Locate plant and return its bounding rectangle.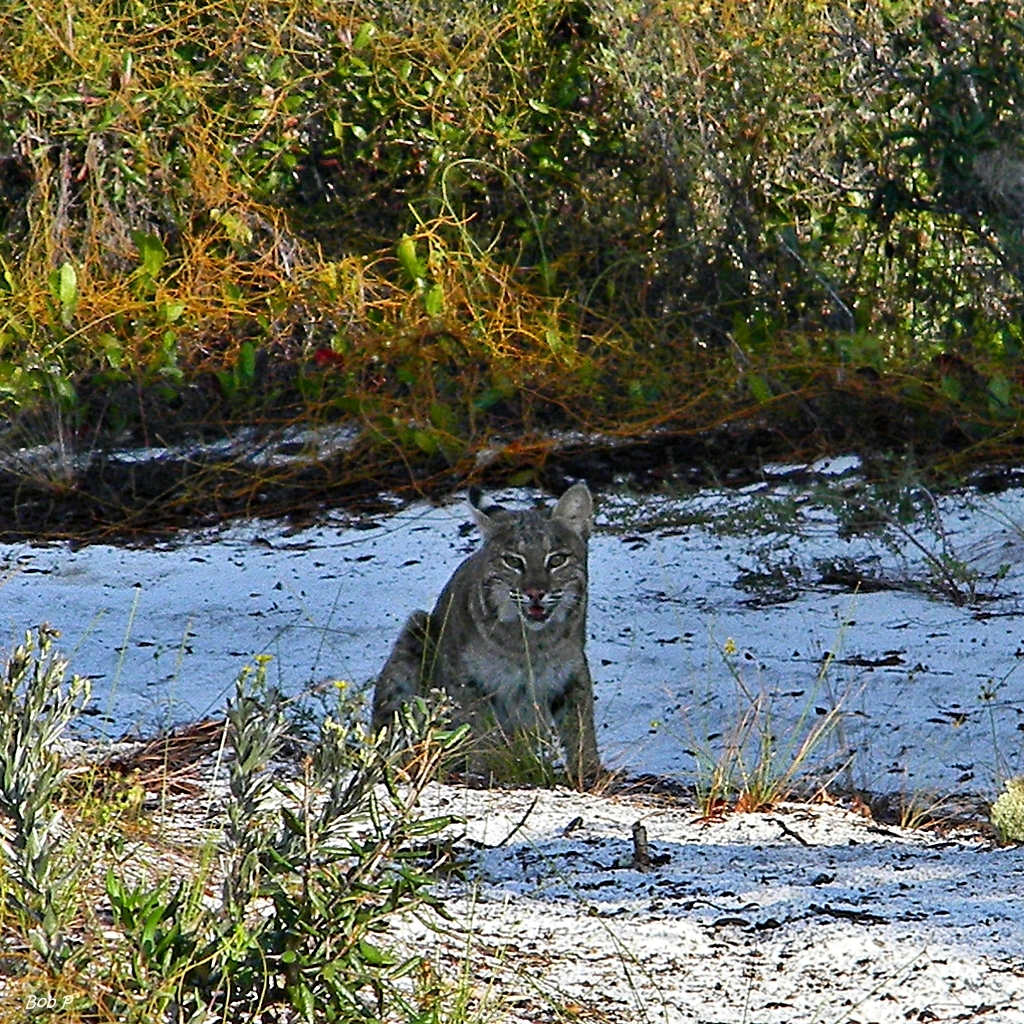
<region>699, 579, 882, 823</region>.
